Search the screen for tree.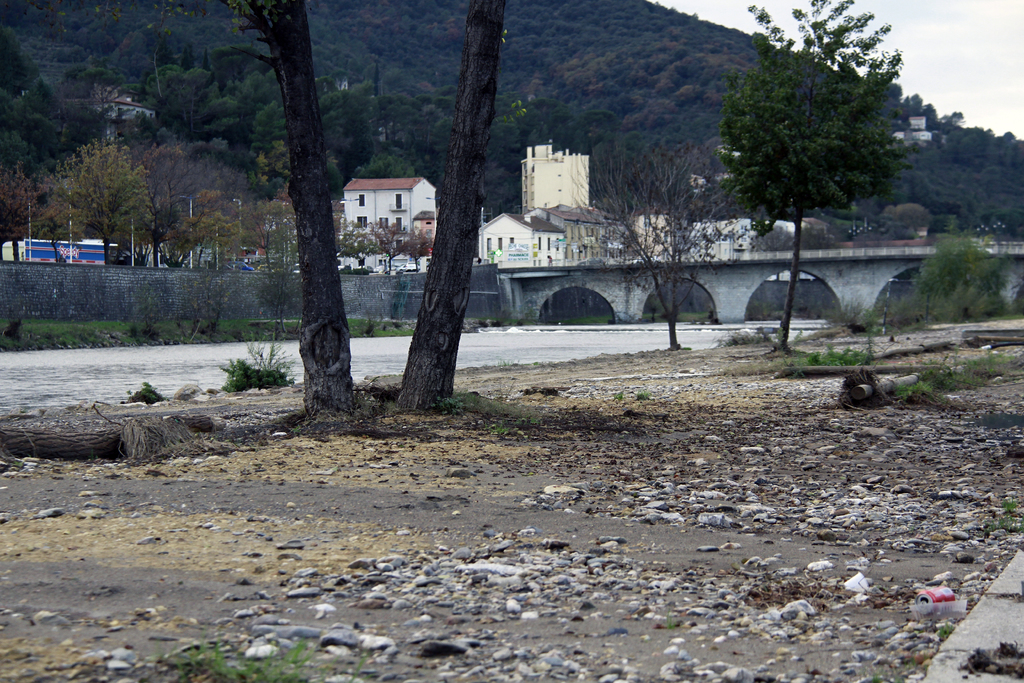
Found at x1=718 y1=31 x2=925 y2=256.
